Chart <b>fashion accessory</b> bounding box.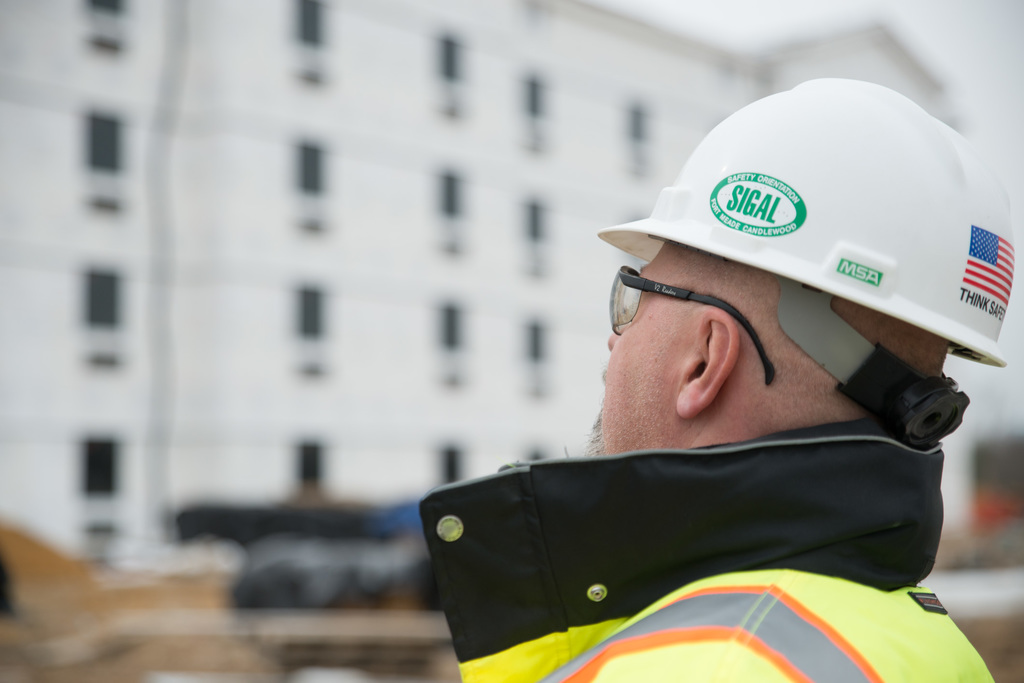
Charted: [x1=609, y1=264, x2=776, y2=386].
